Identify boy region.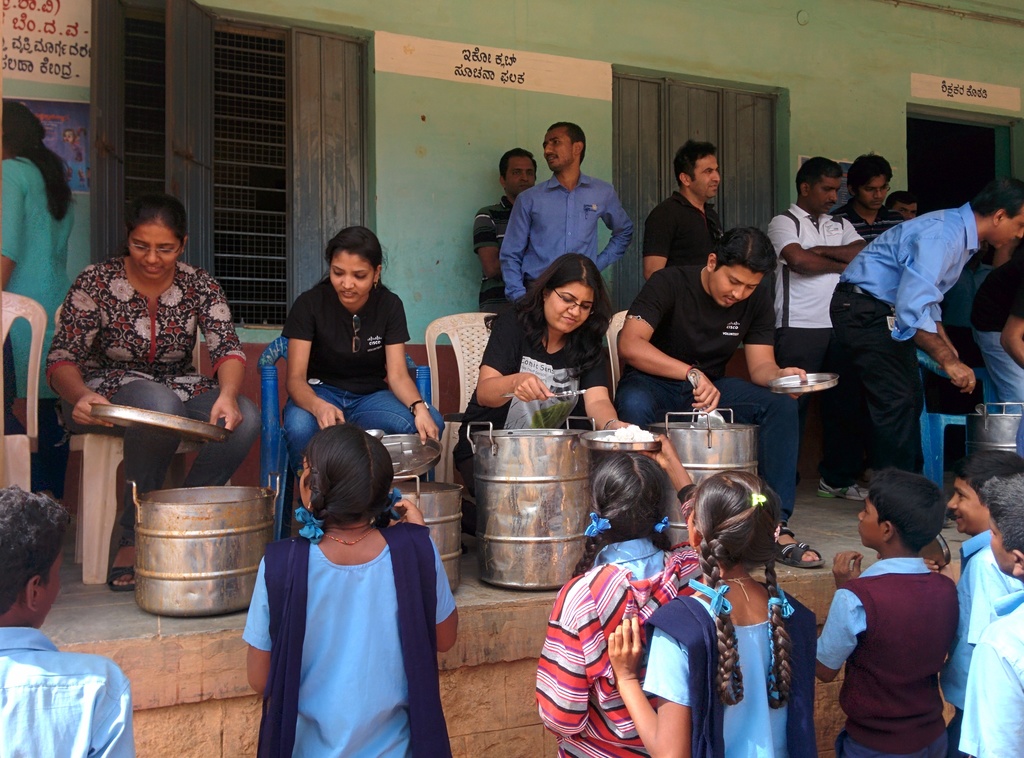
Region: 0/484/134/757.
